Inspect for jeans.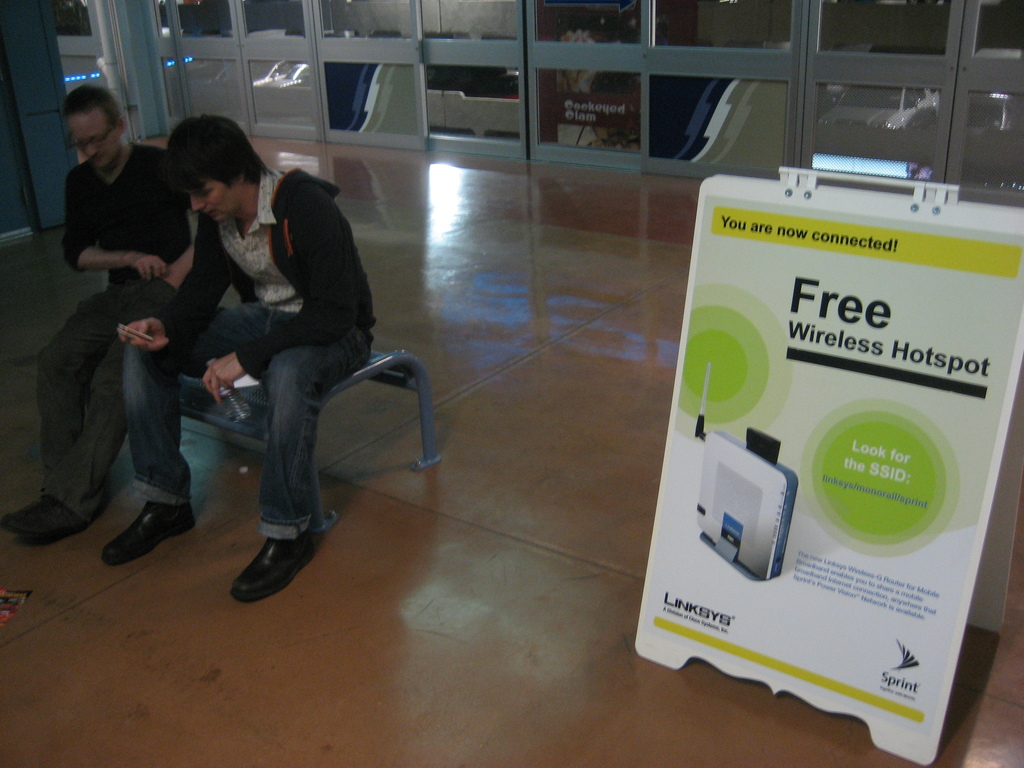
Inspection: {"x1": 38, "y1": 285, "x2": 175, "y2": 515}.
